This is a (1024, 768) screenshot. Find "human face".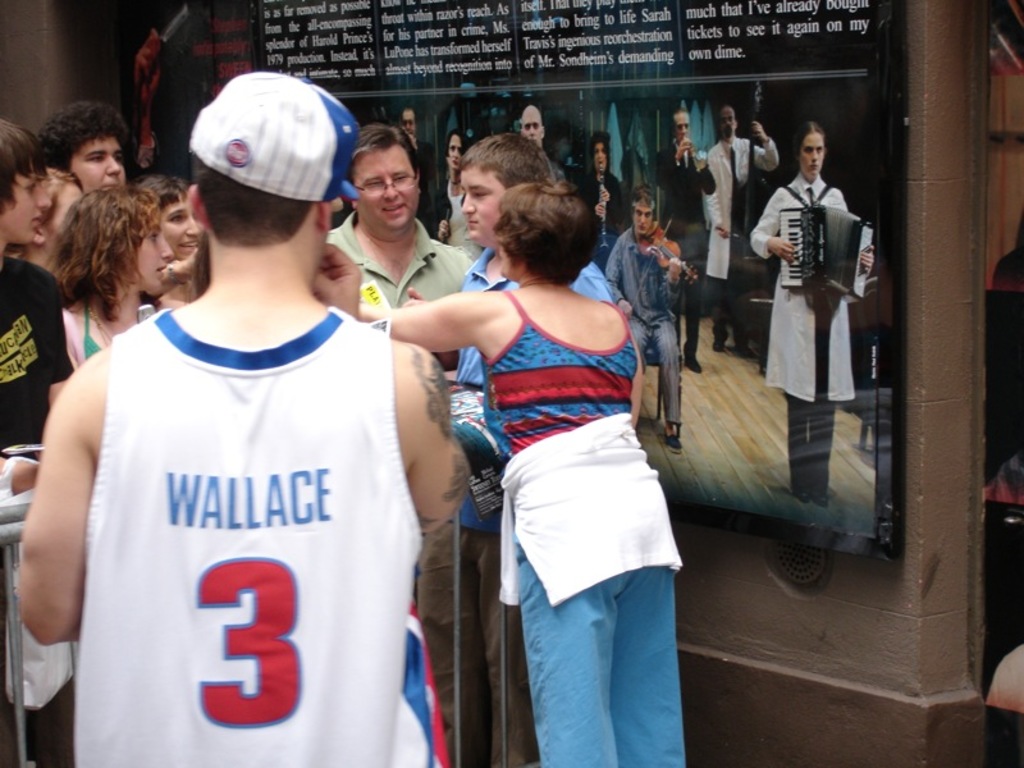
Bounding box: region(722, 110, 737, 133).
